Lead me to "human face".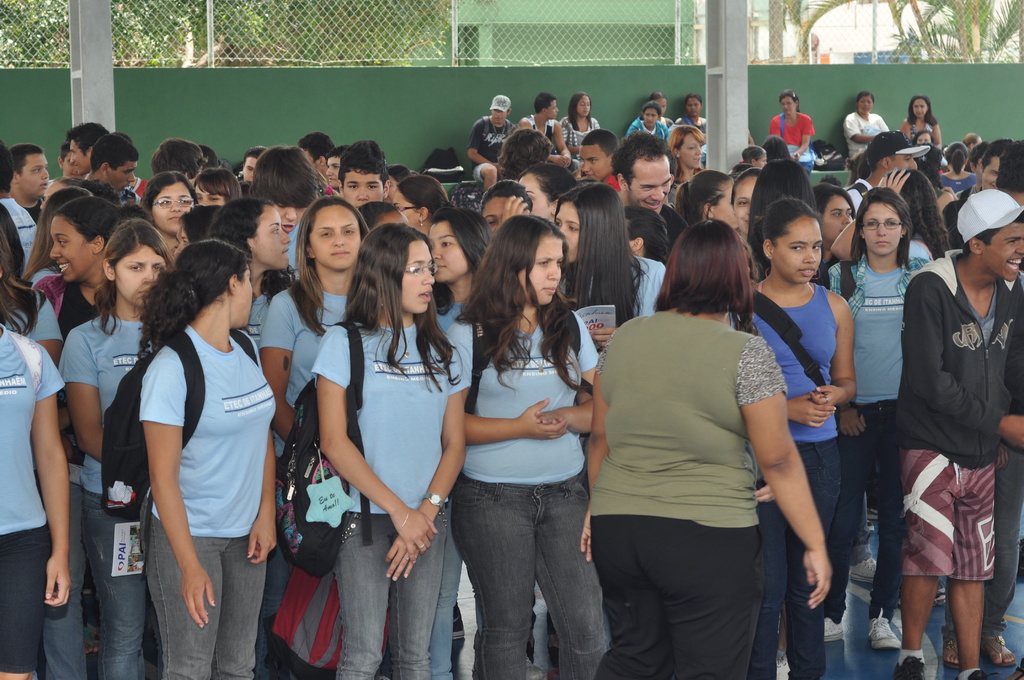
Lead to bbox=[481, 197, 506, 231].
